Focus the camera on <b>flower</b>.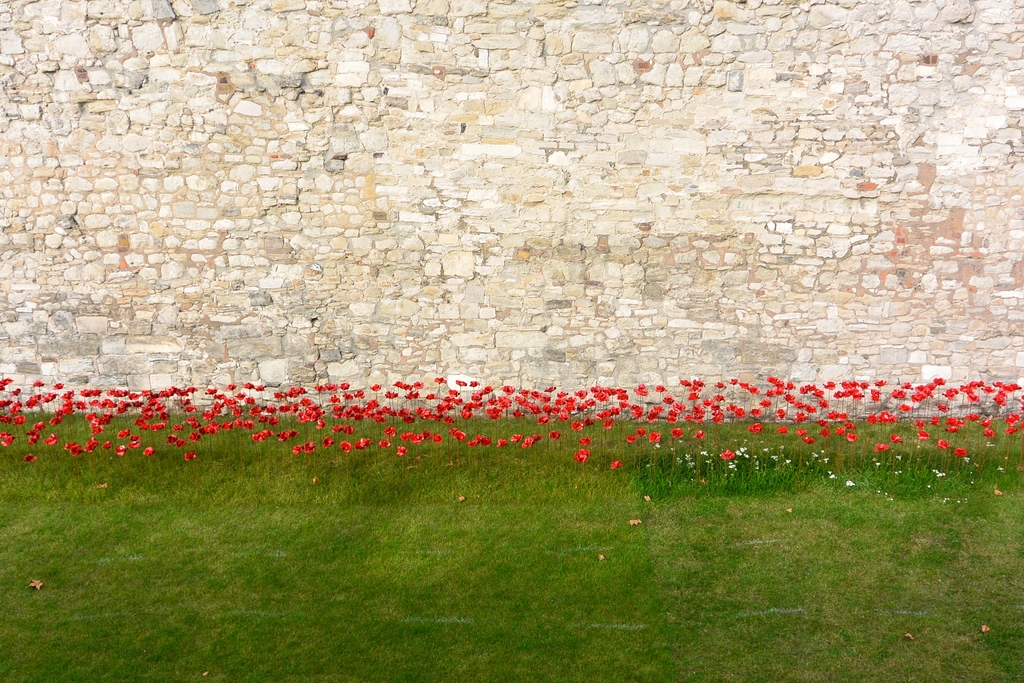
Focus region: rect(936, 438, 950, 448).
